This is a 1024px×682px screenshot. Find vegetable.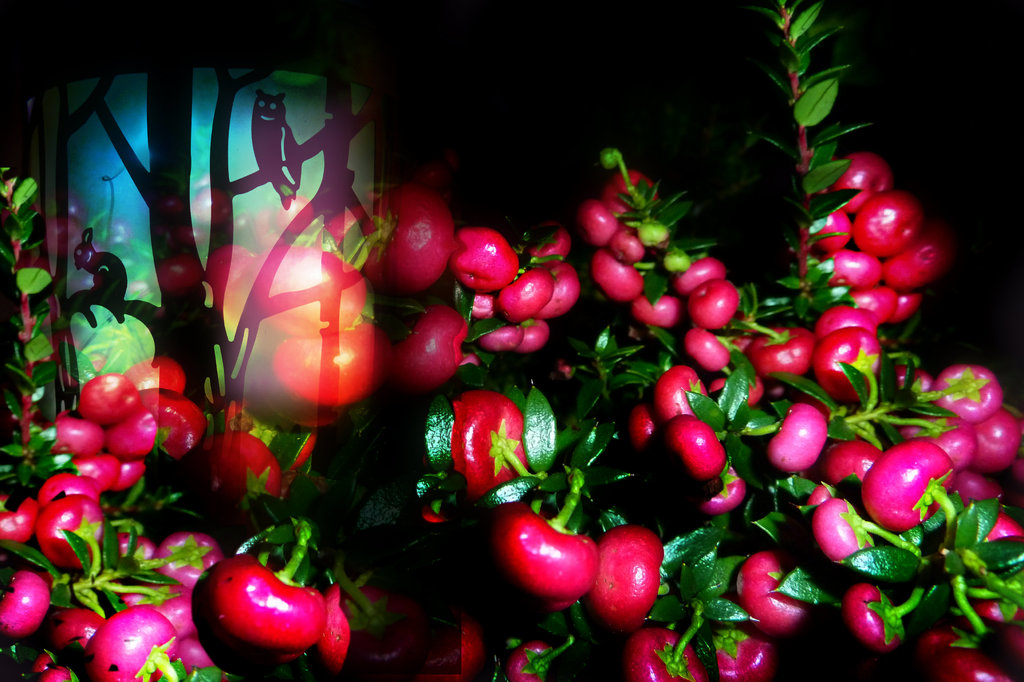
Bounding box: select_region(198, 553, 332, 670).
